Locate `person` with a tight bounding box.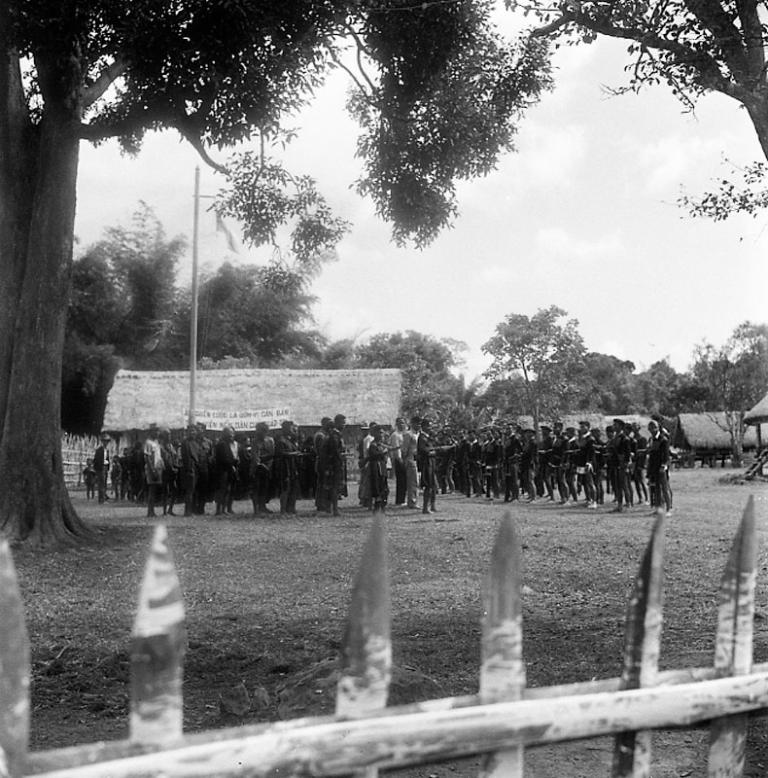
(208,424,252,522).
